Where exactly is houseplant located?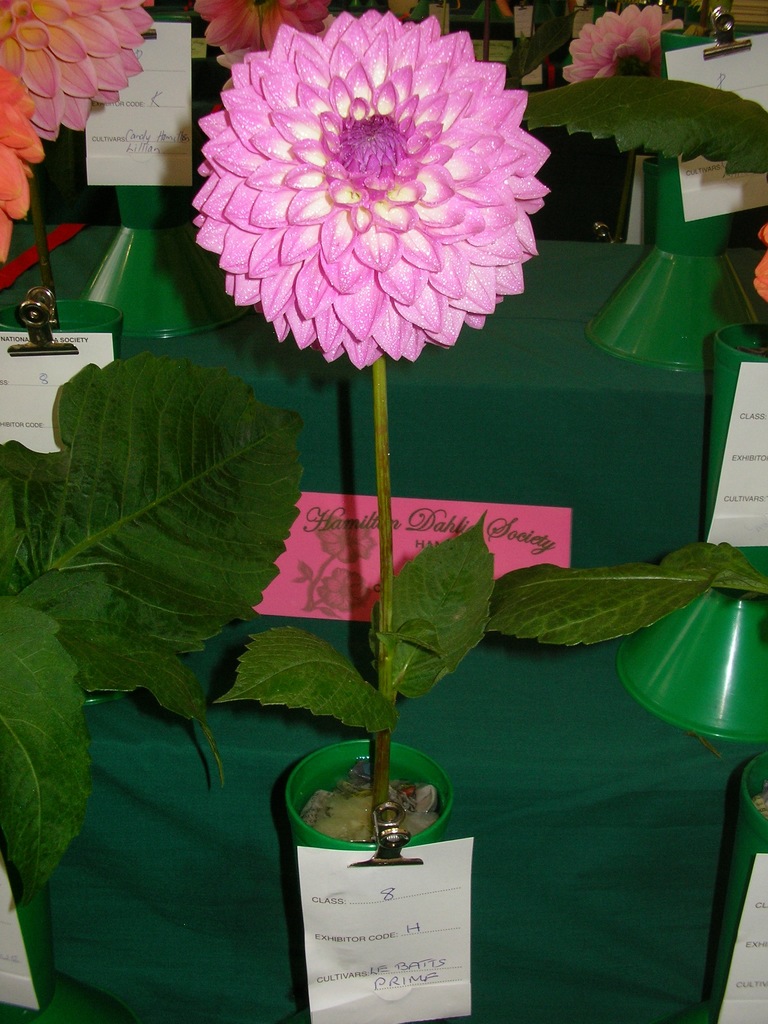
Its bounding box is <box>0,0,157,339</box>.
